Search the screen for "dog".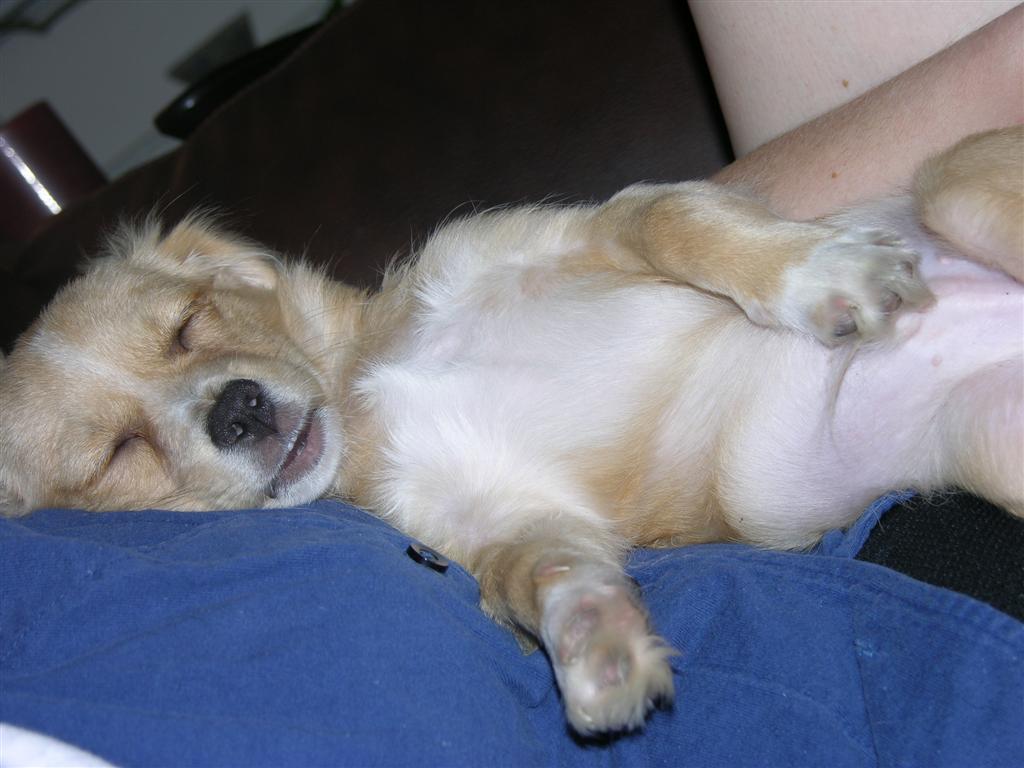
Found at left=0, top=124, right=1023, bottom=740.
